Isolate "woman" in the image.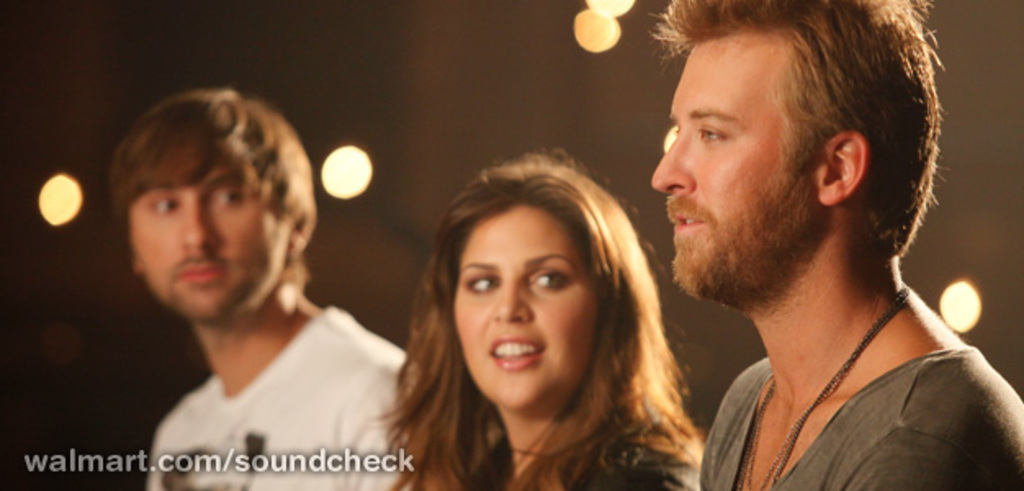
Isolated region: box(402, 131, 718, 480).
